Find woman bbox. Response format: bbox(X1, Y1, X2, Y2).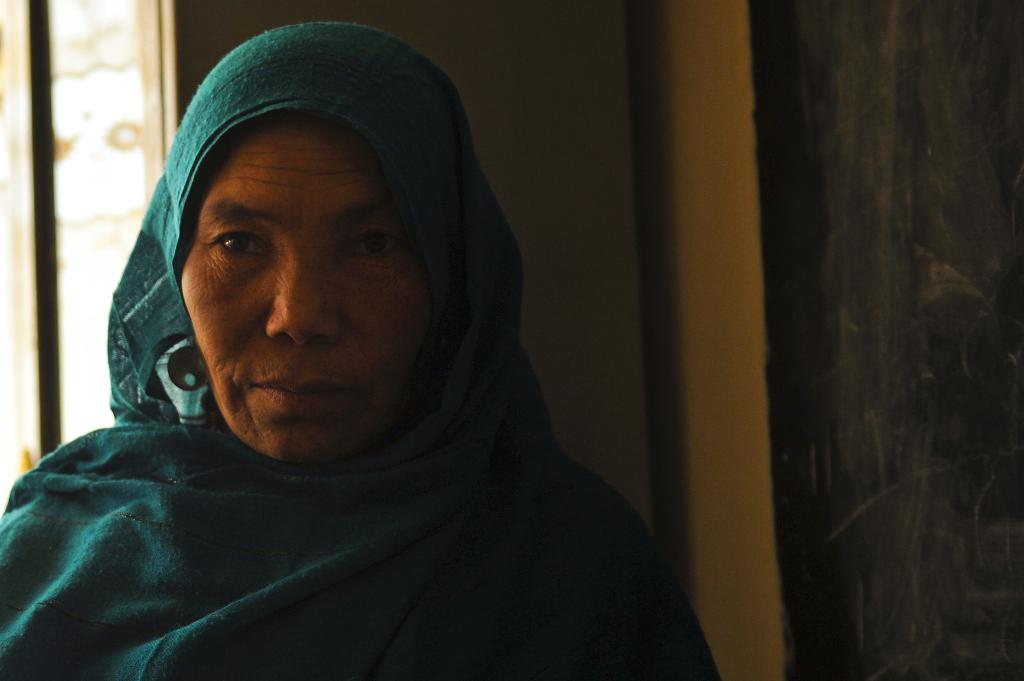
bbox(4, 37, 716, 680).
